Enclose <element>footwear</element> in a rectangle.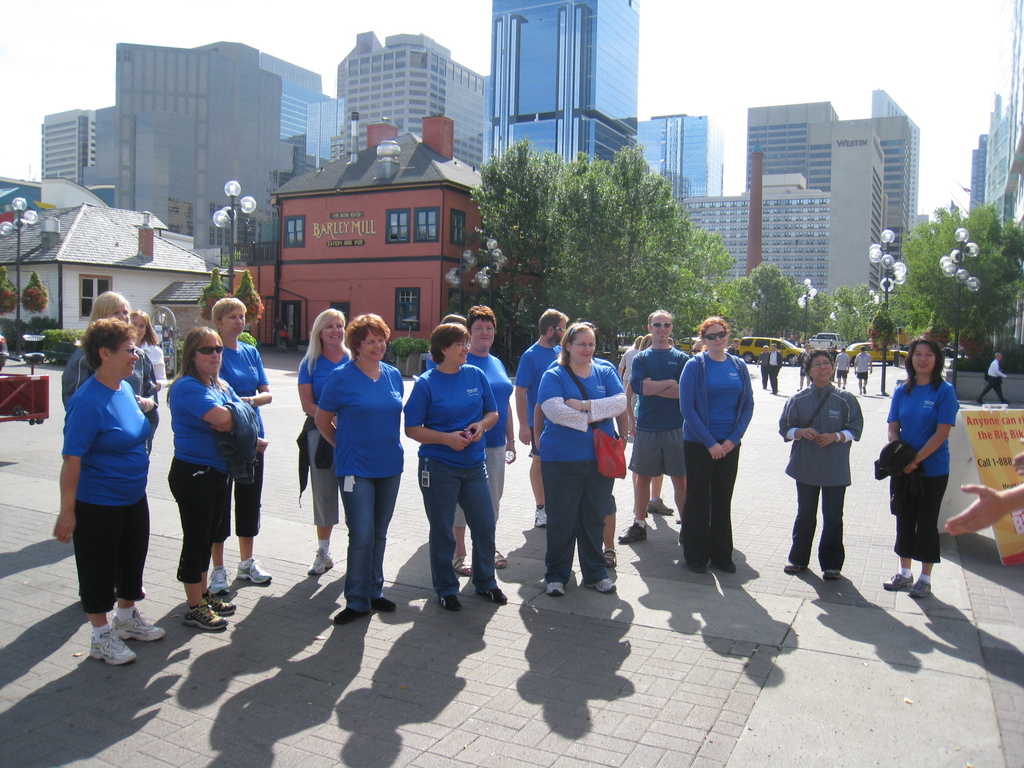
x1=882 y1=573 x2=914 y2=590.
